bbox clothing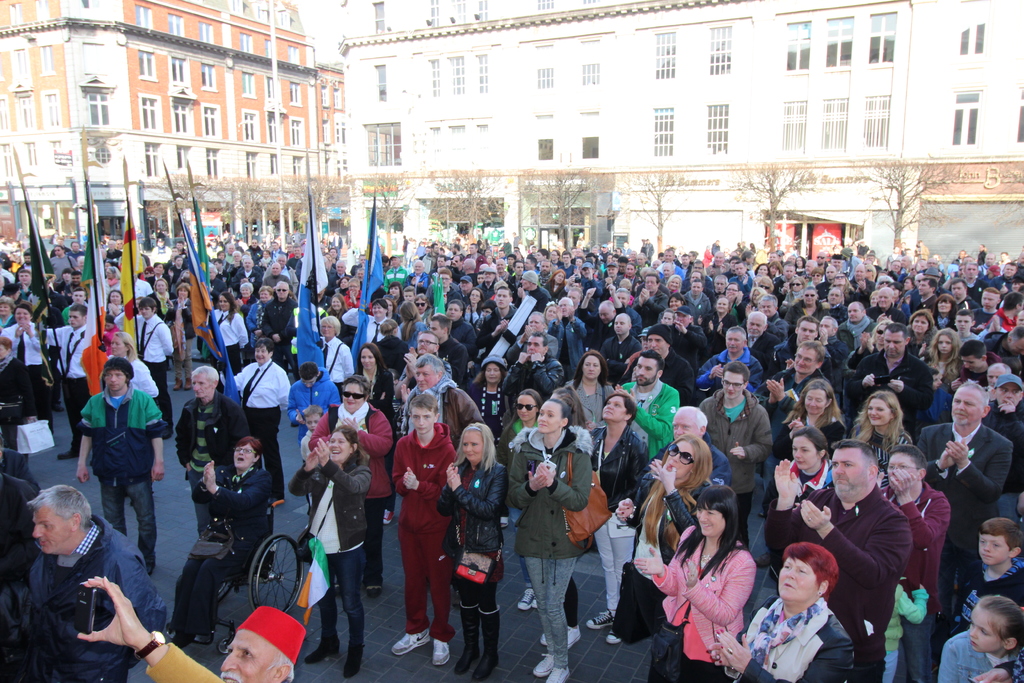
x1=373, y1=328, x2=415, y2=368
